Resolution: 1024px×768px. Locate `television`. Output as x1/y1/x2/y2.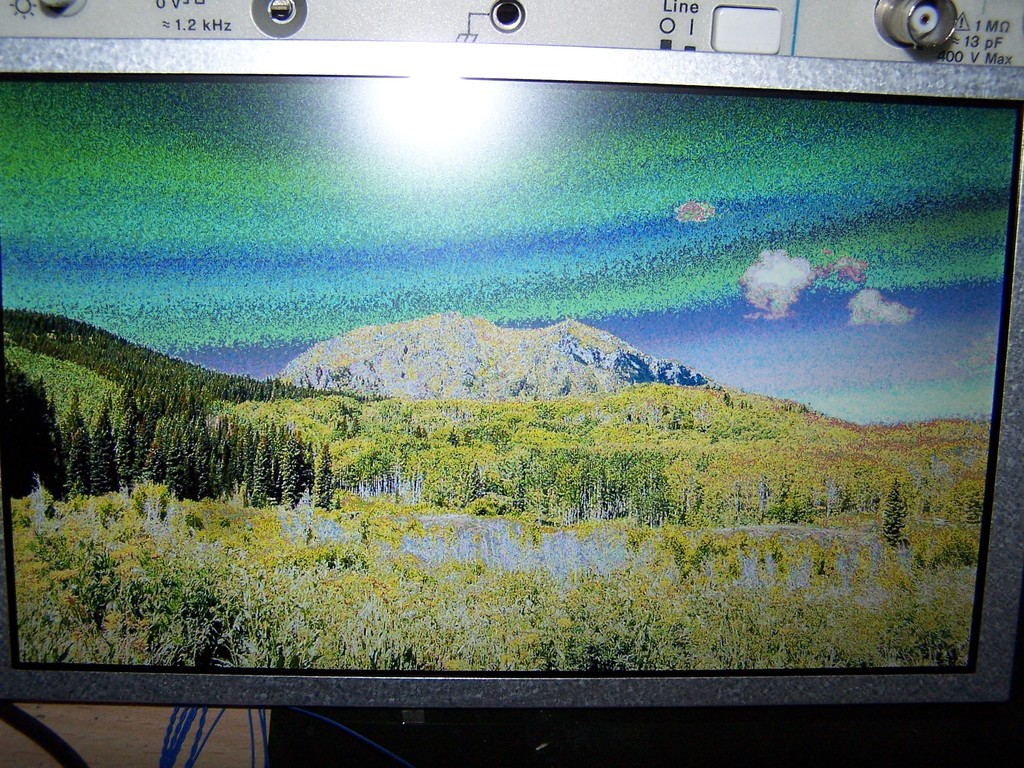
0/28/1023/767.
